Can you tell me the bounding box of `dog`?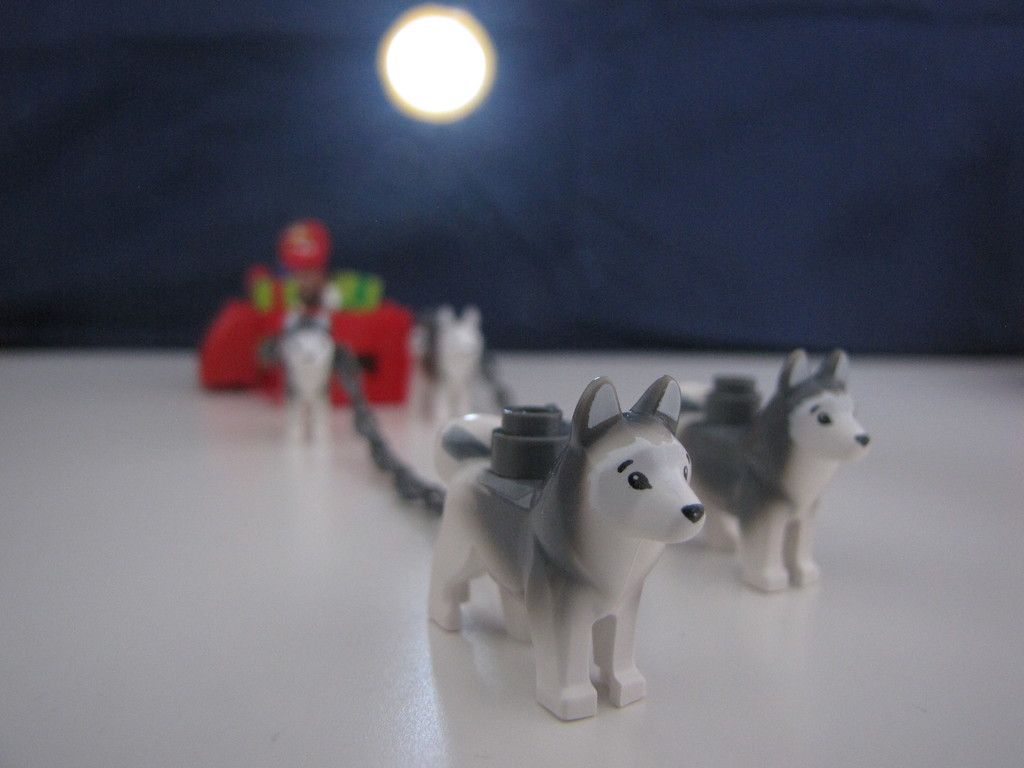
(674,347,875,593).
